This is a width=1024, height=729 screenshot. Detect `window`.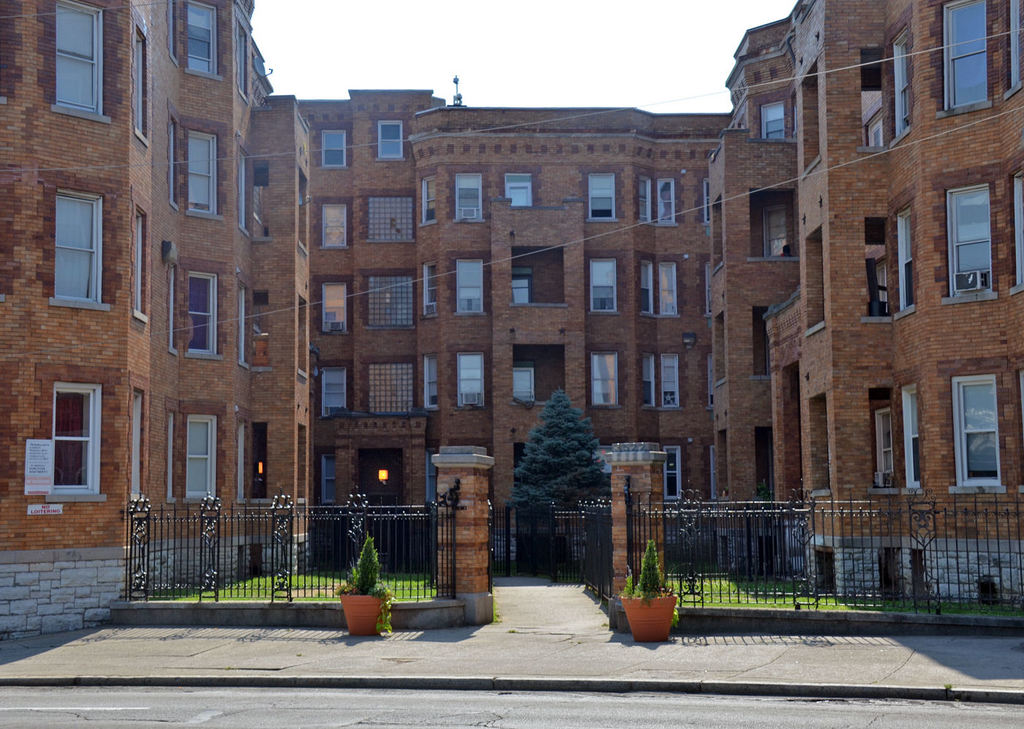
Rect(508, 170, 530, 208).
